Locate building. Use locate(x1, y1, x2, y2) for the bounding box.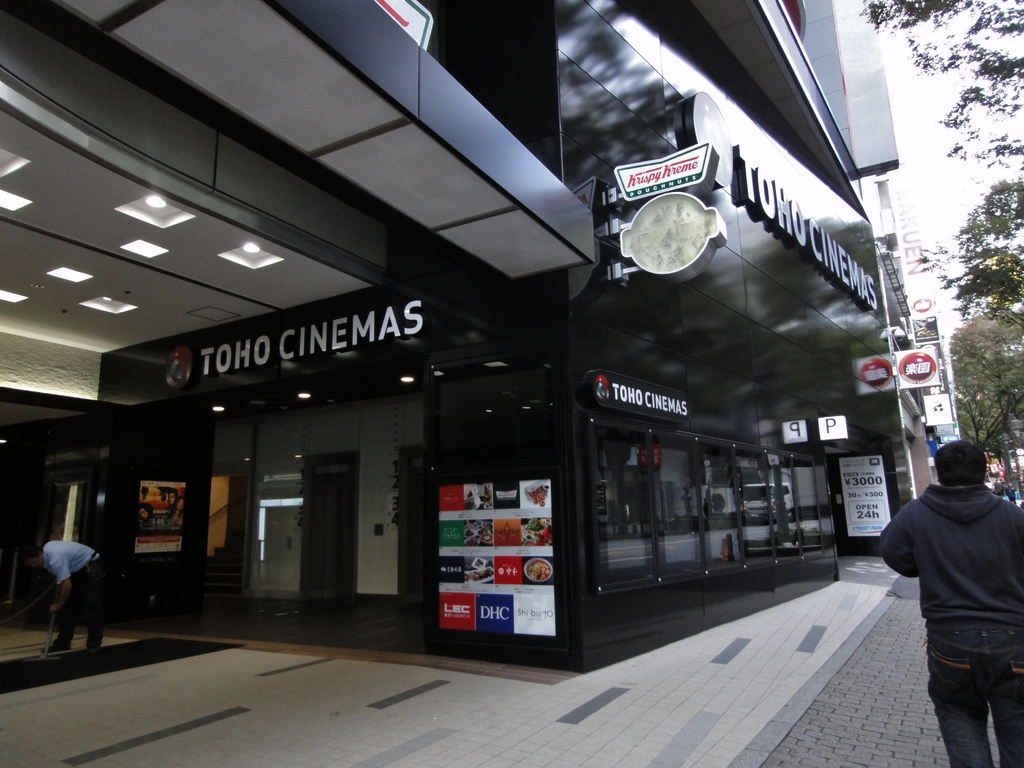
locate(0, 0, 963, 675).
